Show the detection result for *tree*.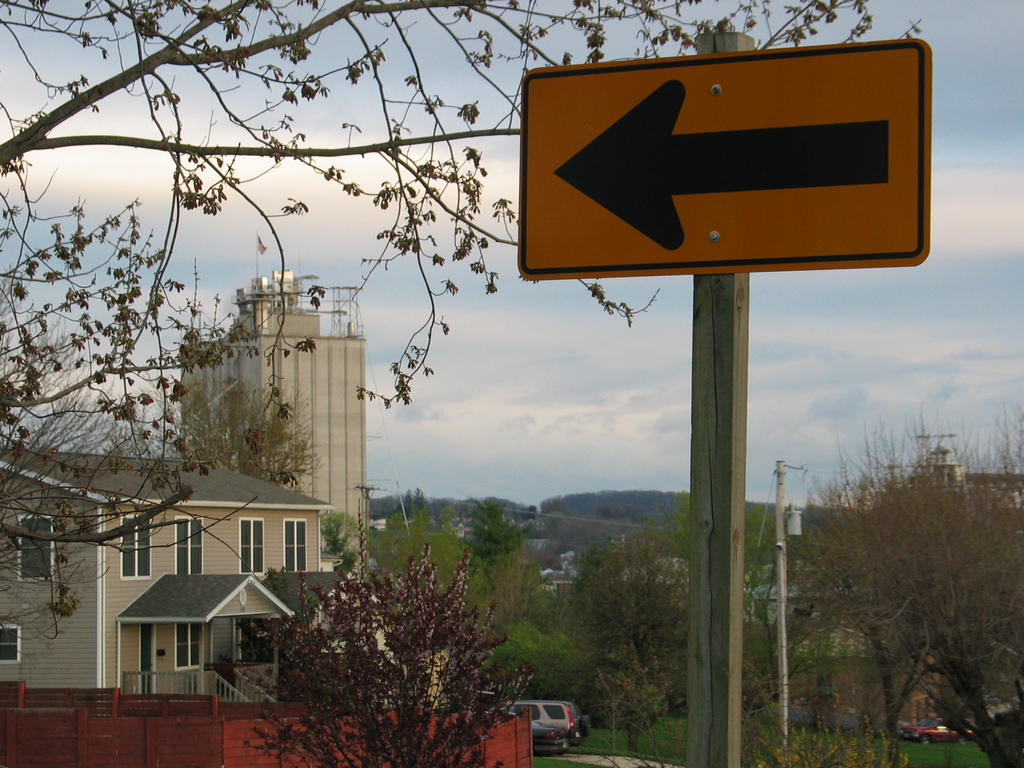
(x1=272, y1=541, x2=525, y2=724).
